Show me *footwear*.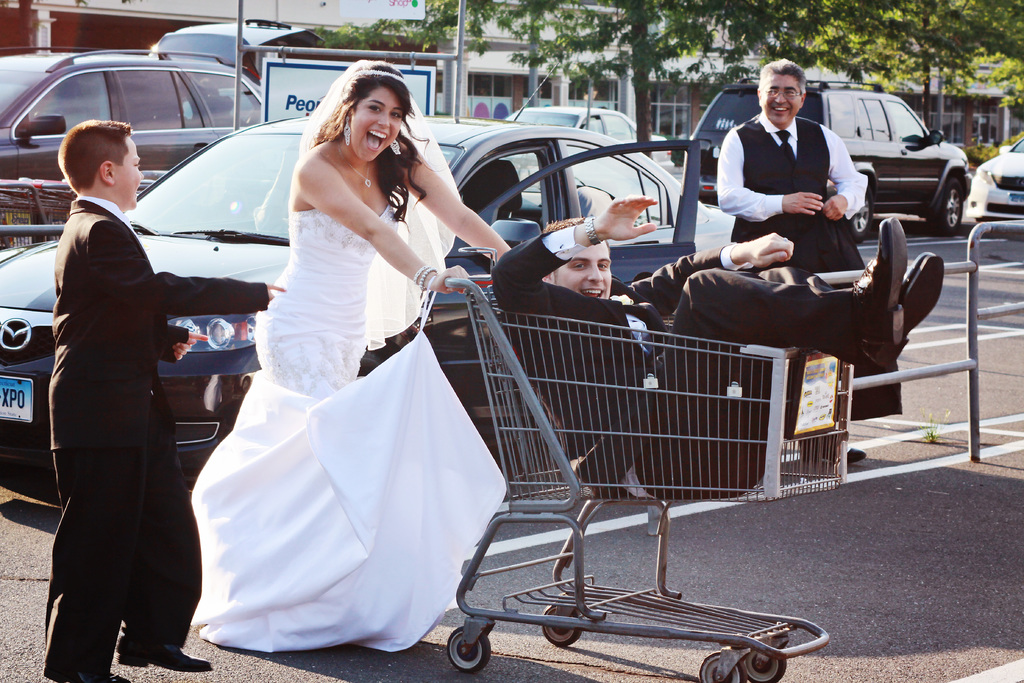
*footwear* is here: box(115, 642, 214, 671).
